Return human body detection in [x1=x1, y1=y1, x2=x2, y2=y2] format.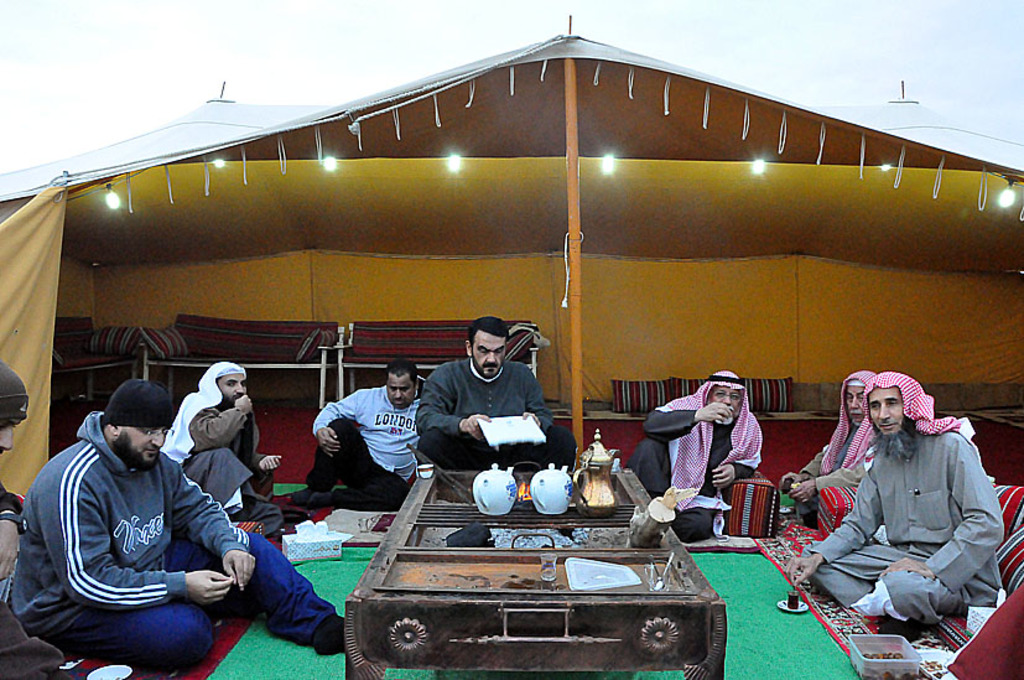
[x1=628, y1=370, x2=771, y2=550].
